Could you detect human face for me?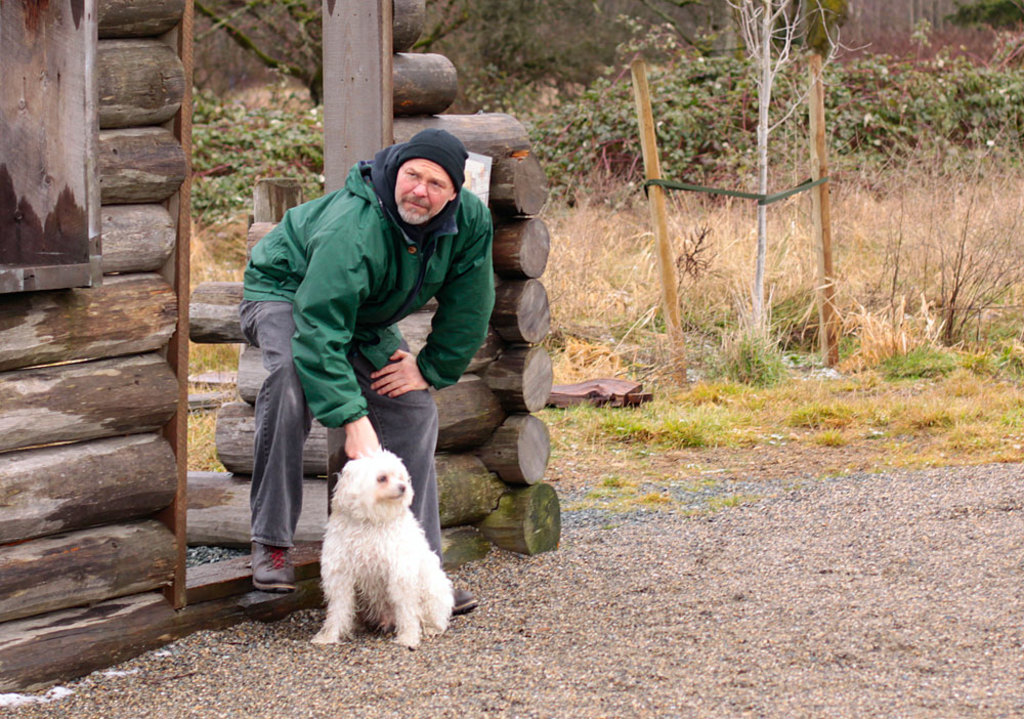
Detection result: (x1=393, y1=155, x2=457, y2=225).
